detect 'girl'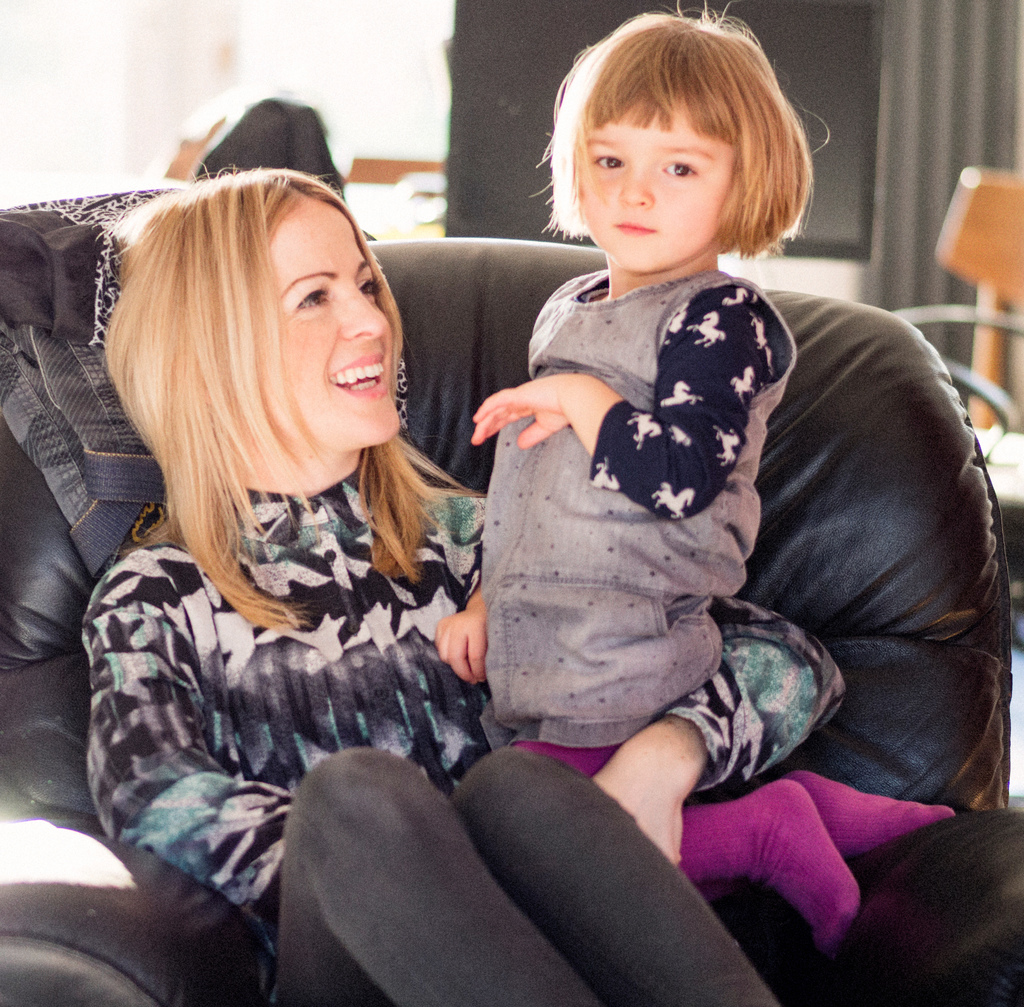
(72, 158, 780, 1006)
